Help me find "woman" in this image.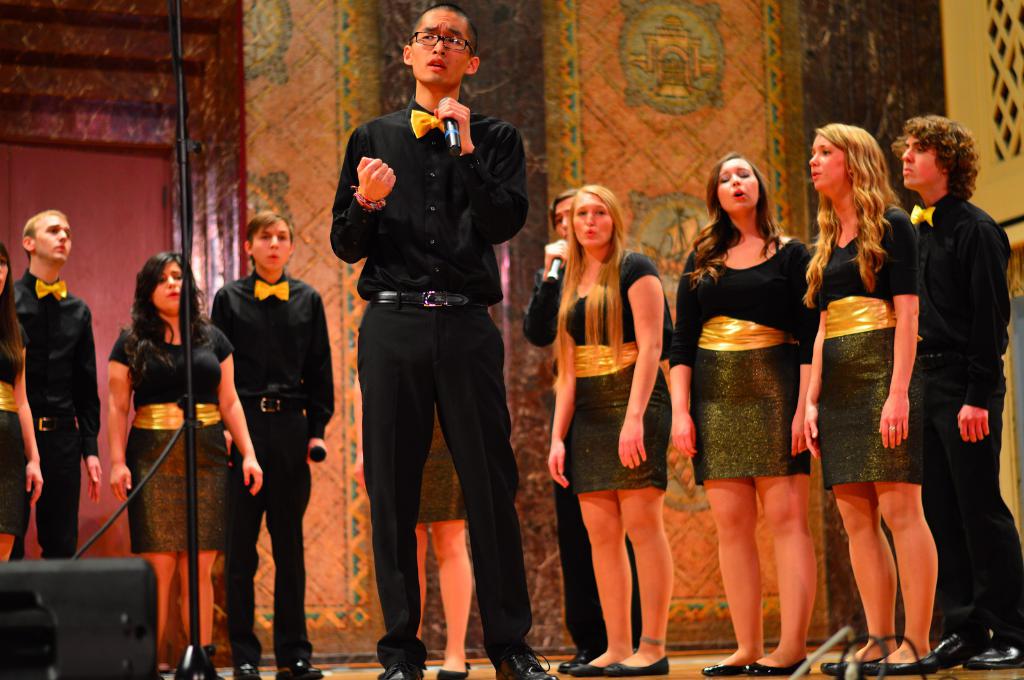
Found it: (left=800, top=119, right=934, bottom=675).
